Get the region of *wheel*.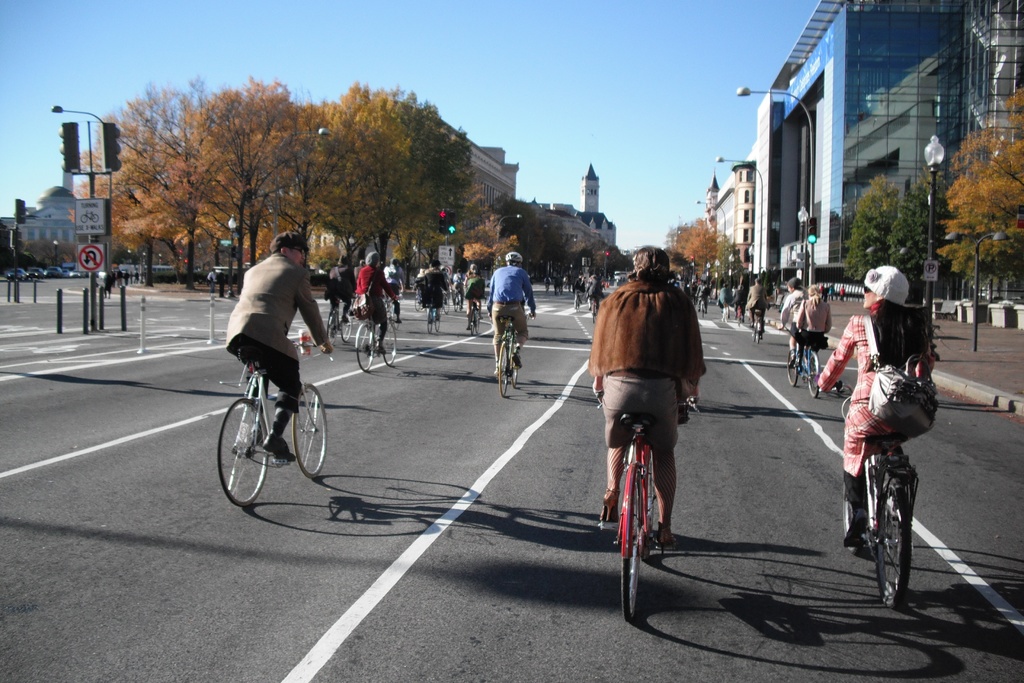
pyautogui.locateOnScreen(787, 347, 801, 383).
